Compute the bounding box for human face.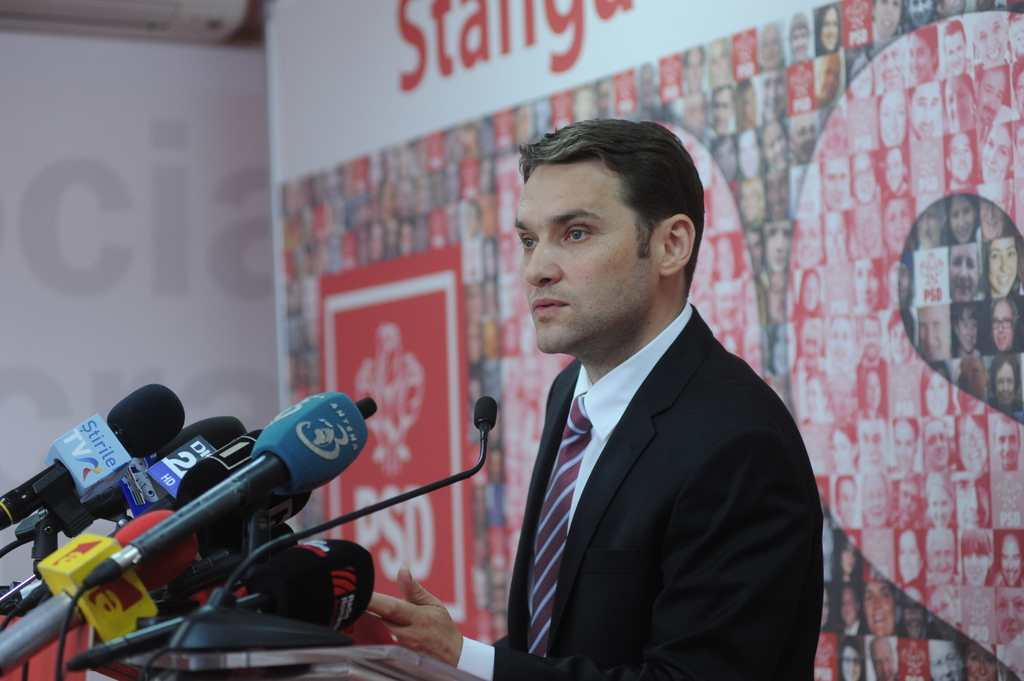
x1=760 y1=26 x2=785 y2=67.
